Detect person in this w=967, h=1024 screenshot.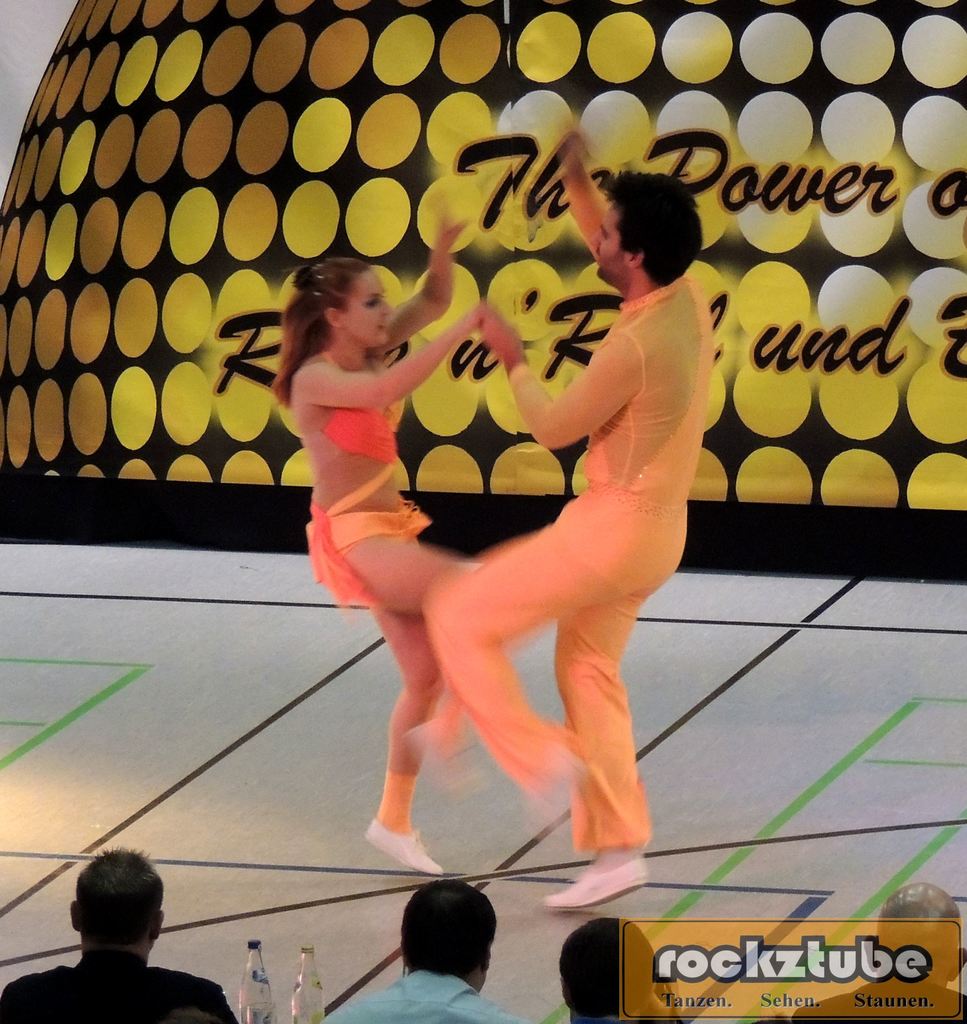
Detection: <bbox>273, 188, 494, 877</bbox>.
